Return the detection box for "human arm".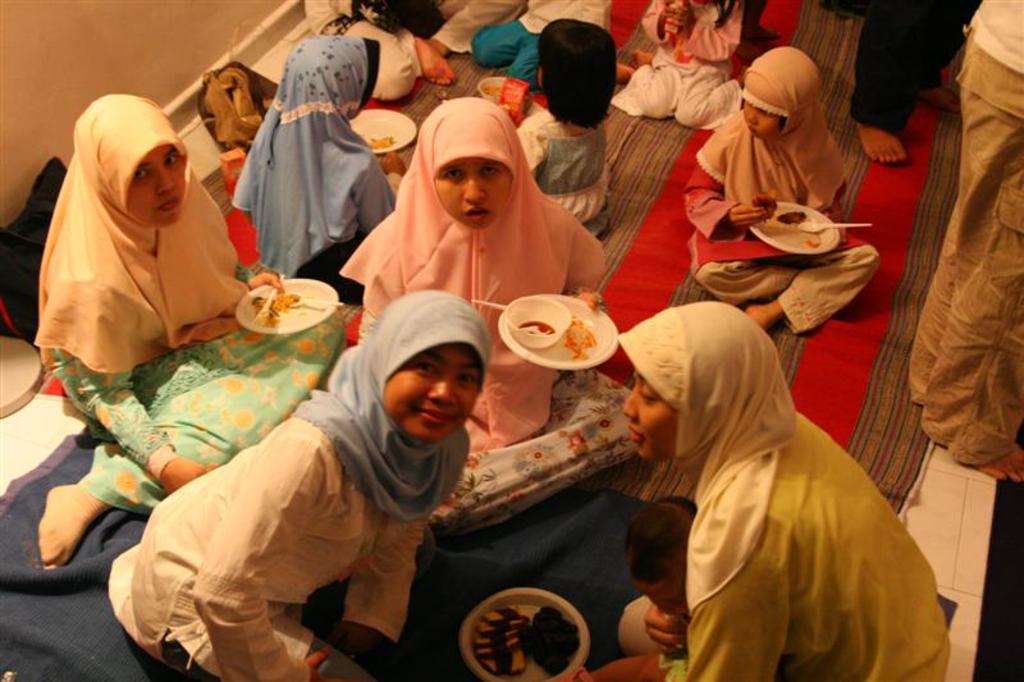
rect(187, 435, 344, 681).
